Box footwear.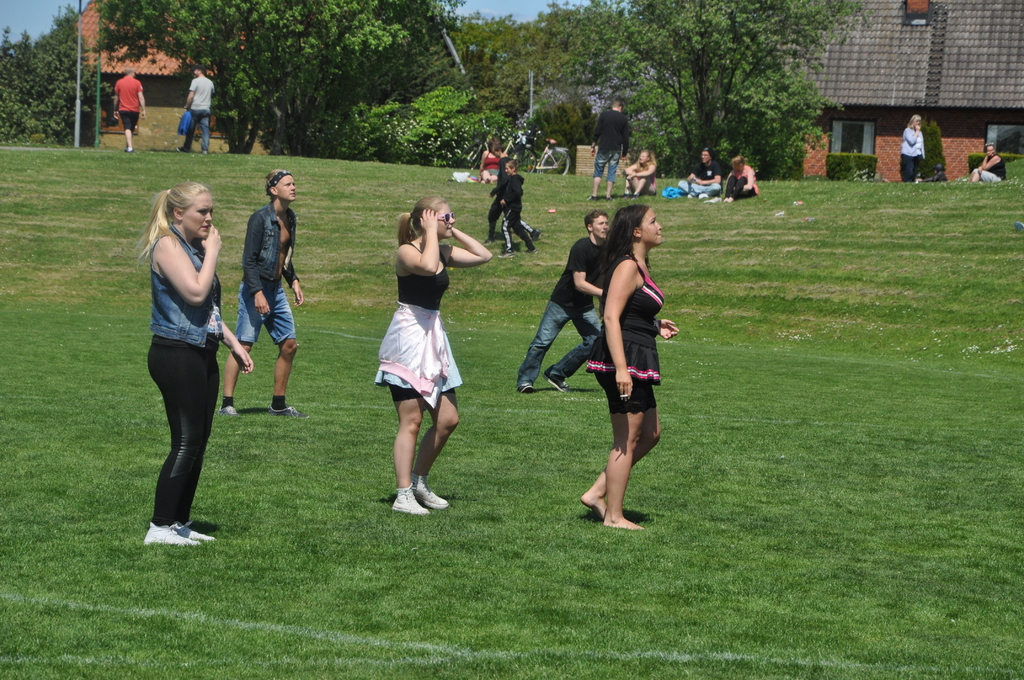
box=[499, 251, 514, 259].
